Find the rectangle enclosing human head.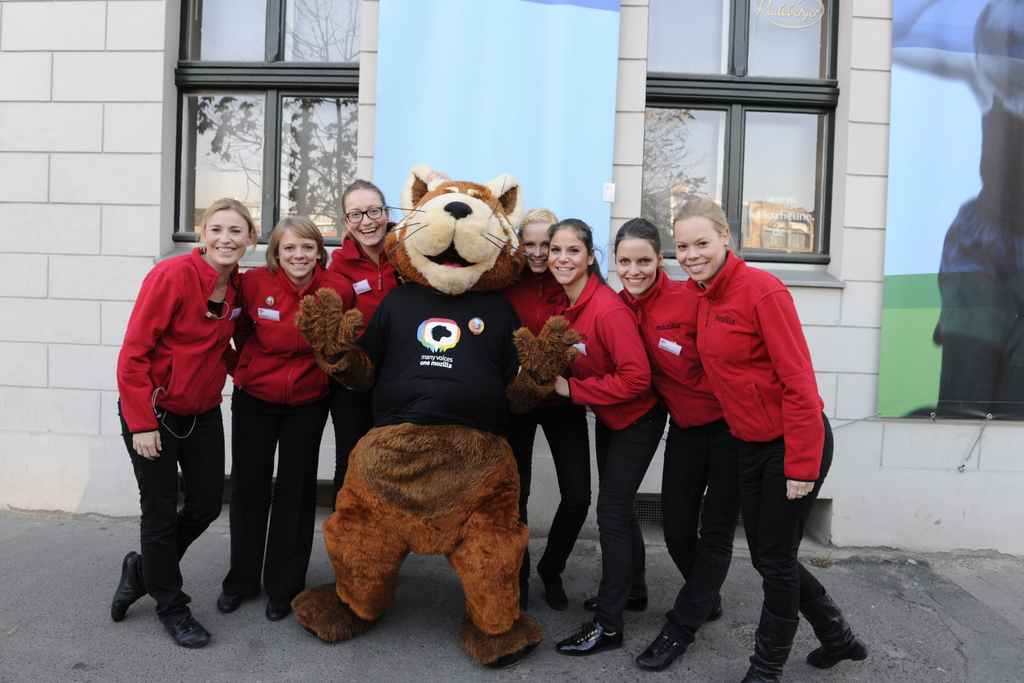
locate(519, 203, 559, 274).
